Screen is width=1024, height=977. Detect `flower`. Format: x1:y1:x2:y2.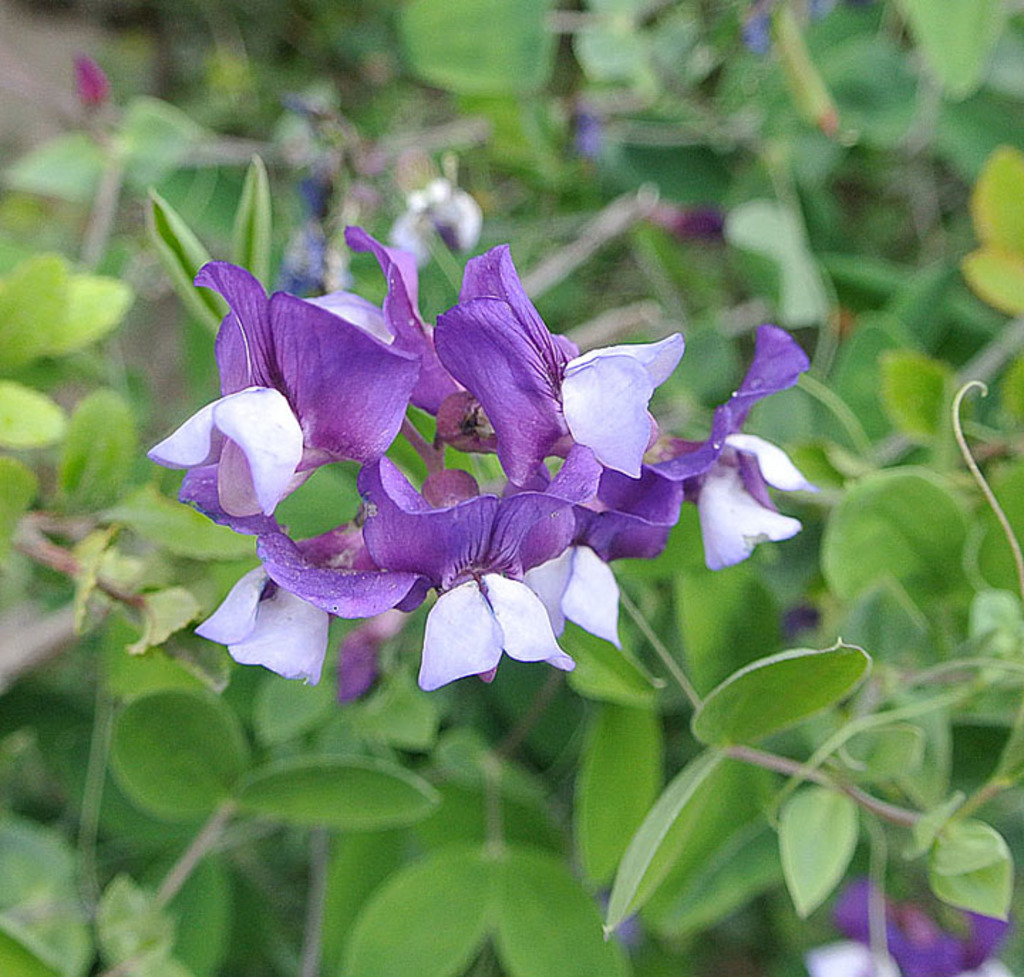
139:250:829:685.
